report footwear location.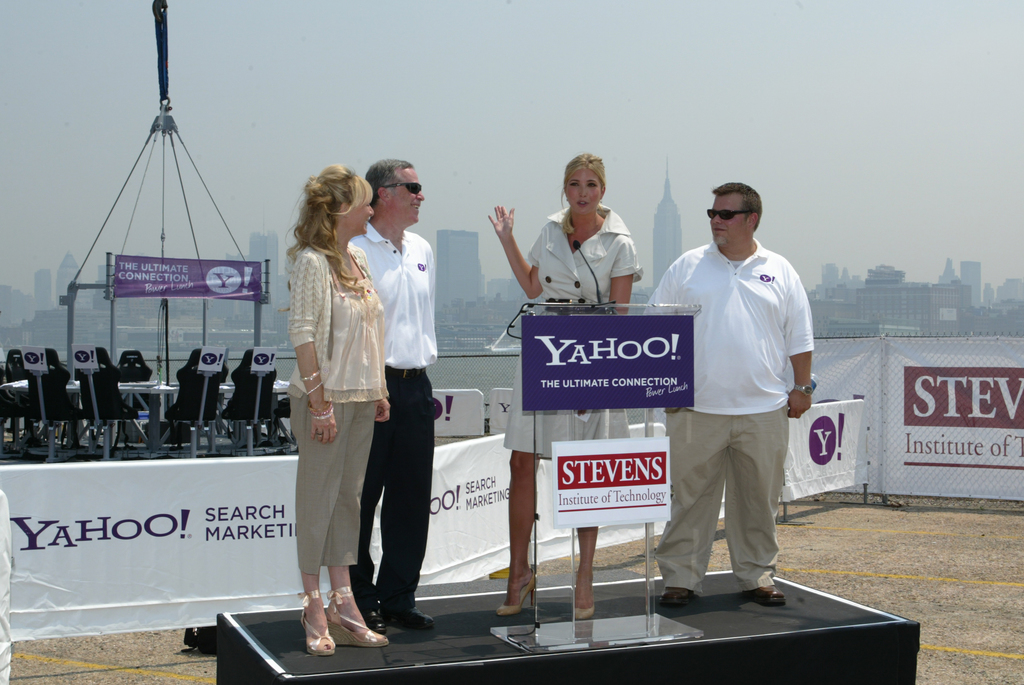
Report: box(392, 605, 431, 630).
